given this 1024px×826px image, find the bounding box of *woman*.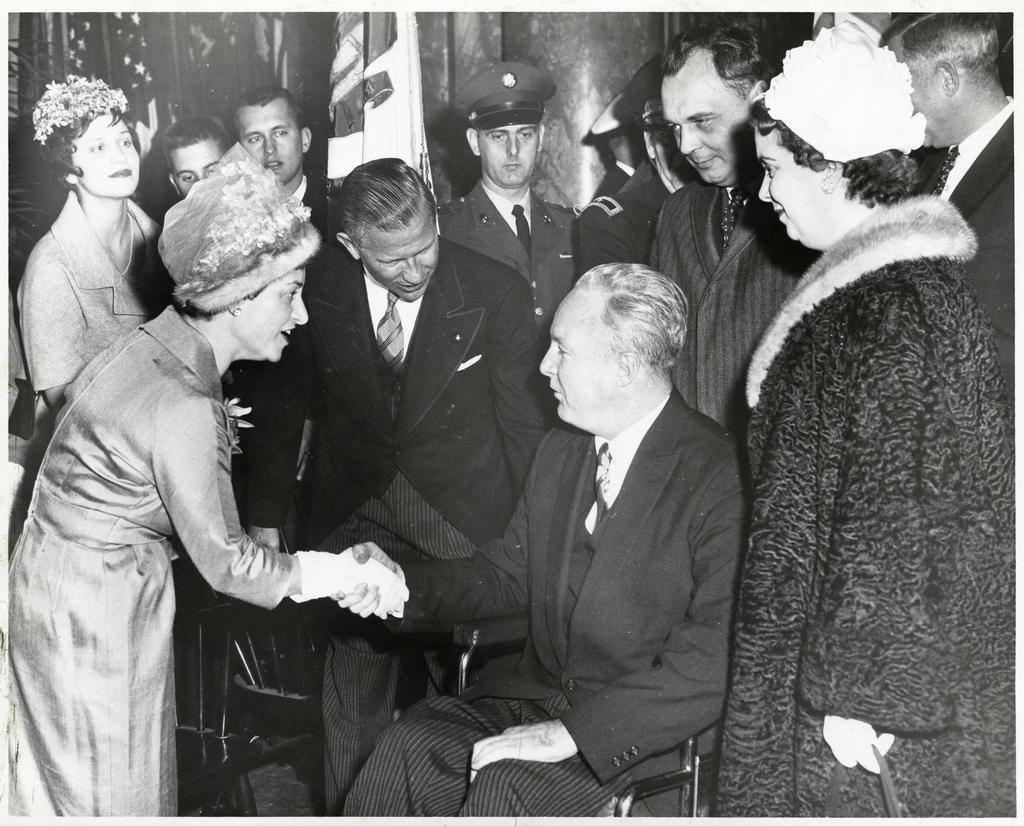
bbox(19, 74, 177, 471).
